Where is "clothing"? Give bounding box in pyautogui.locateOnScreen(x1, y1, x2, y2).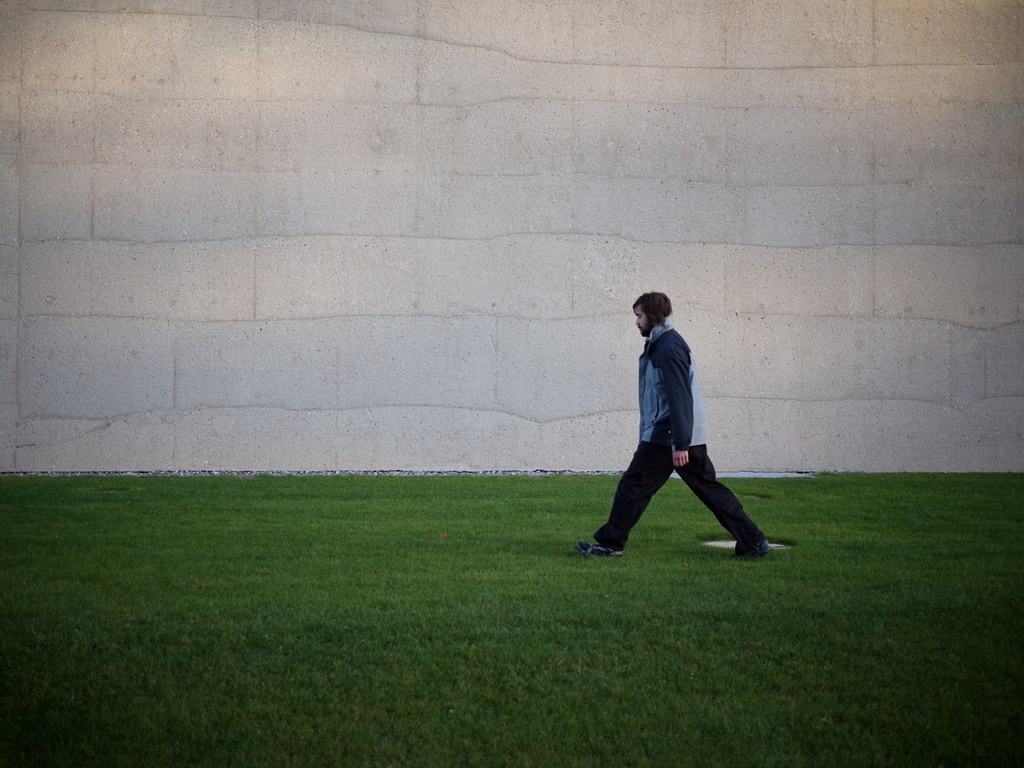
pyautogui.locateOnScreen(593, 313, 767, 553).
